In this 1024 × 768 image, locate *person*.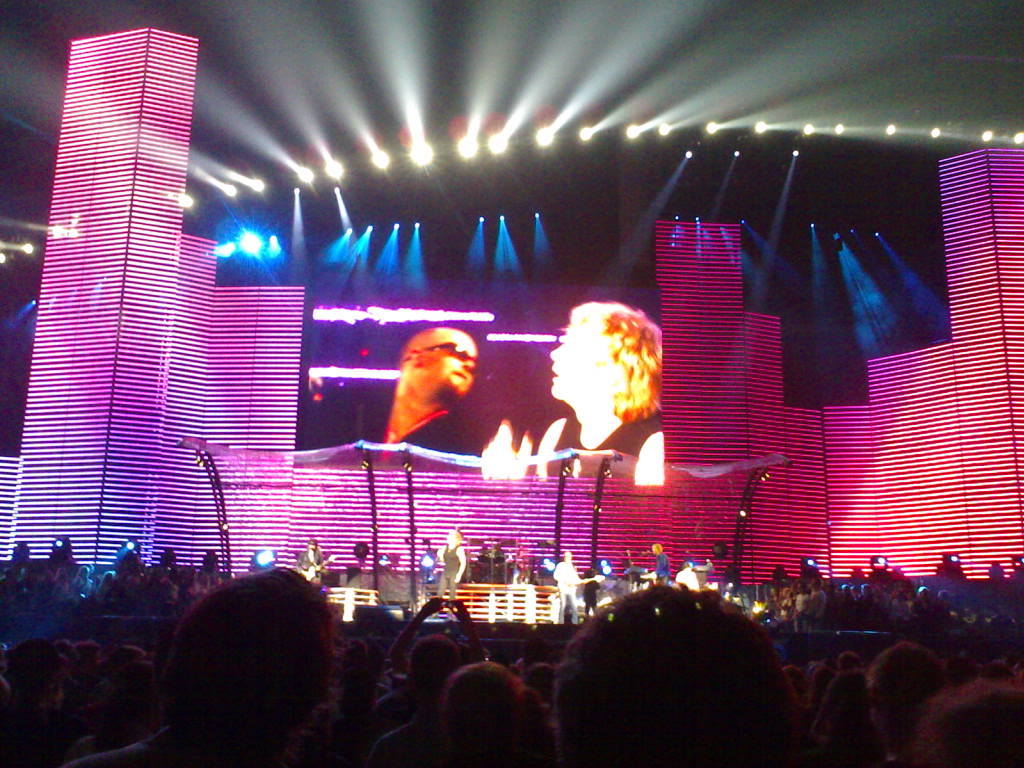
Bounding box: rect(485, 303, 668, 488).
